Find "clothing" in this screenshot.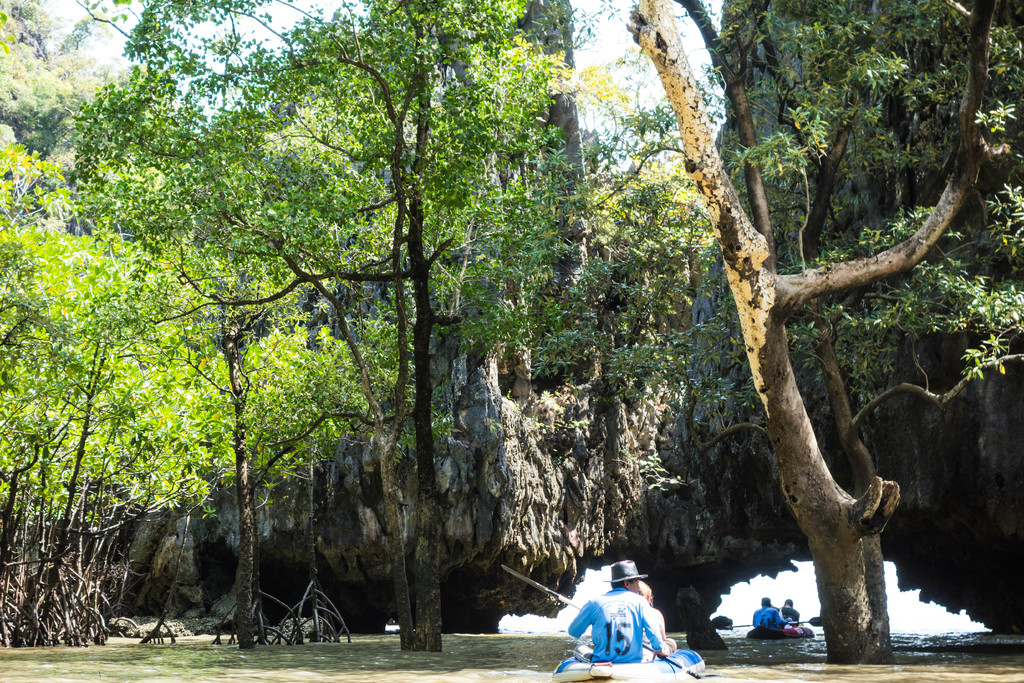
The bounding box for "clothing" is bbox=[780, 605, 801, 621].
